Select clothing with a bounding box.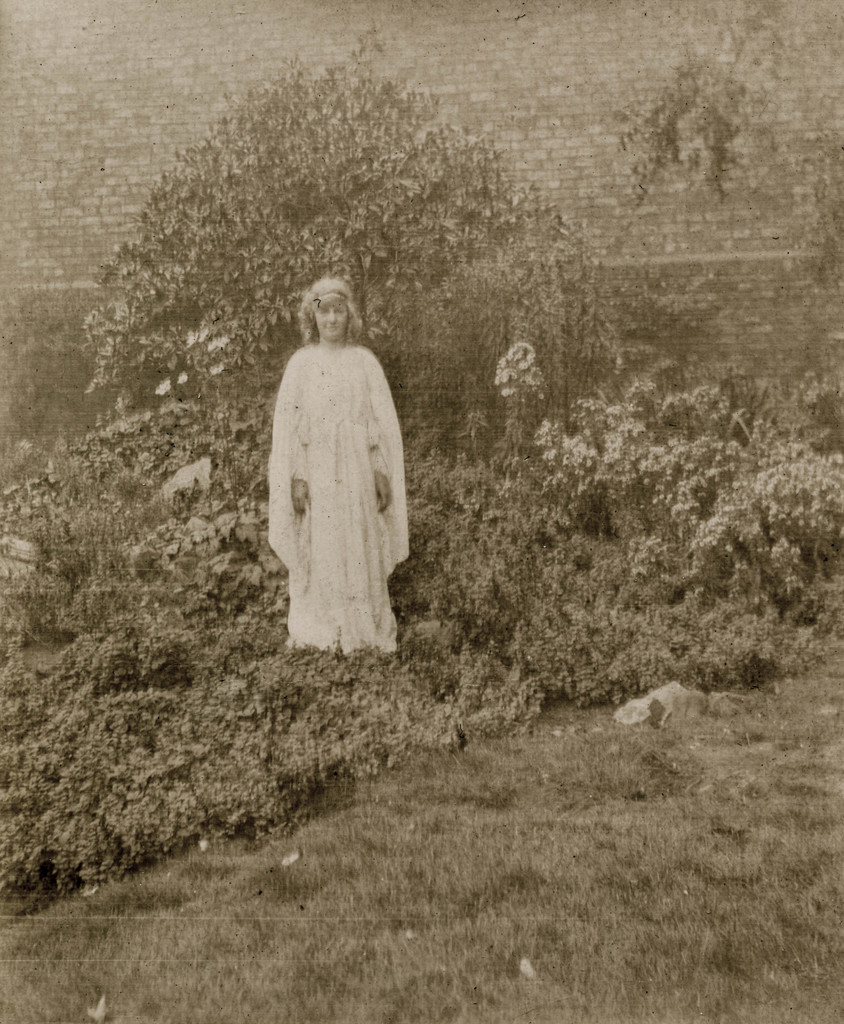
x1=265 y1=273 x2=405 y2=630.
